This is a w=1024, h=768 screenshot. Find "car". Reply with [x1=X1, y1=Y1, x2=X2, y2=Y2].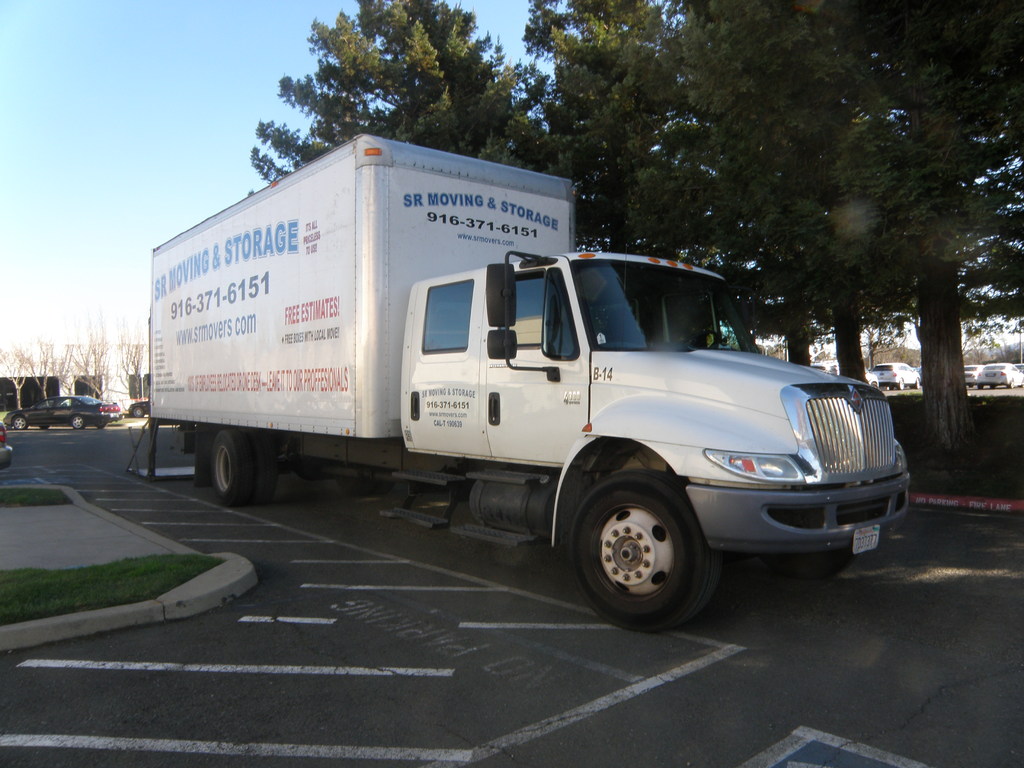
[x1=3, y1=395, x2=119, y2=427].
